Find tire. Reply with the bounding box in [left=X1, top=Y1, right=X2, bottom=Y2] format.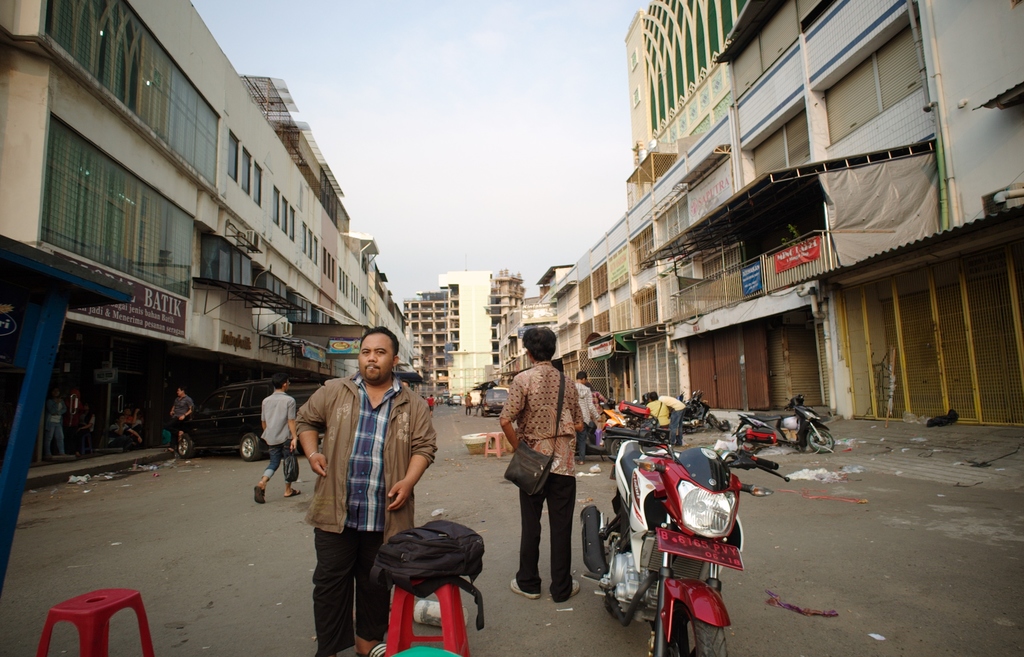
[left=737, top=431, right=758, bottom=450].
